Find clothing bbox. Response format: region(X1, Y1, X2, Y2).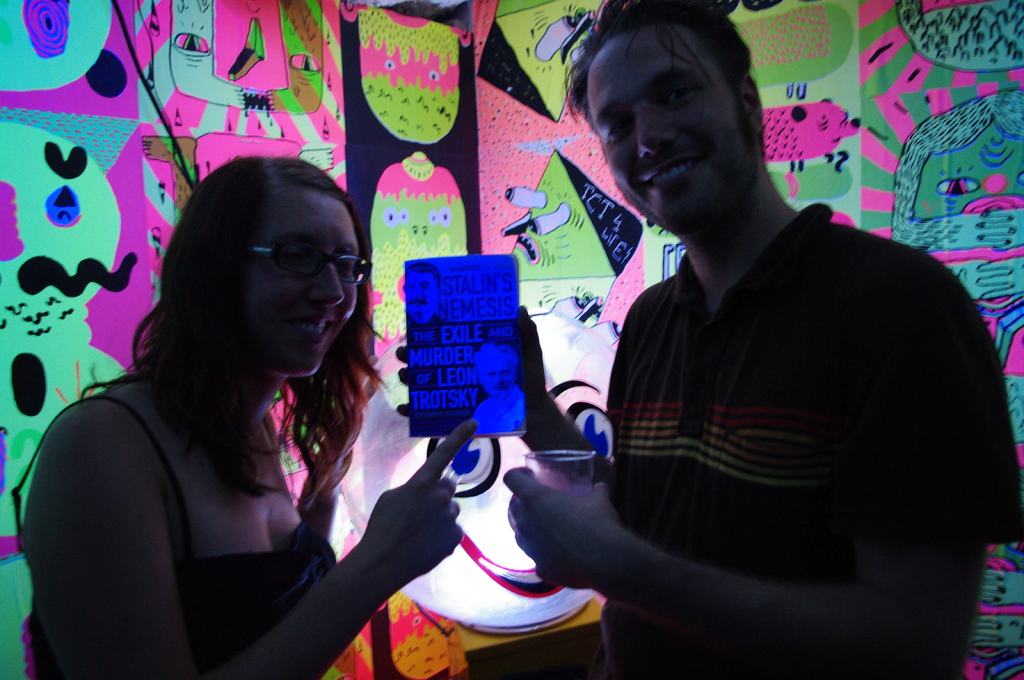
region(594, 203, 1023, 679).
